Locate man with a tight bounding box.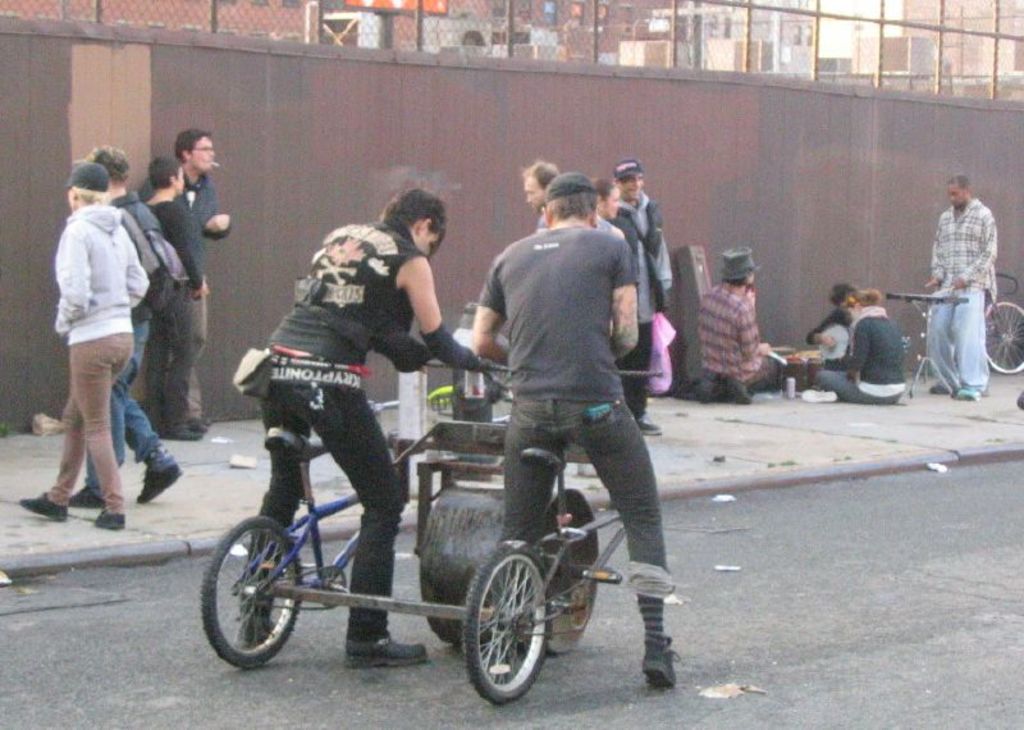
box(698, 242, 786, 402).
